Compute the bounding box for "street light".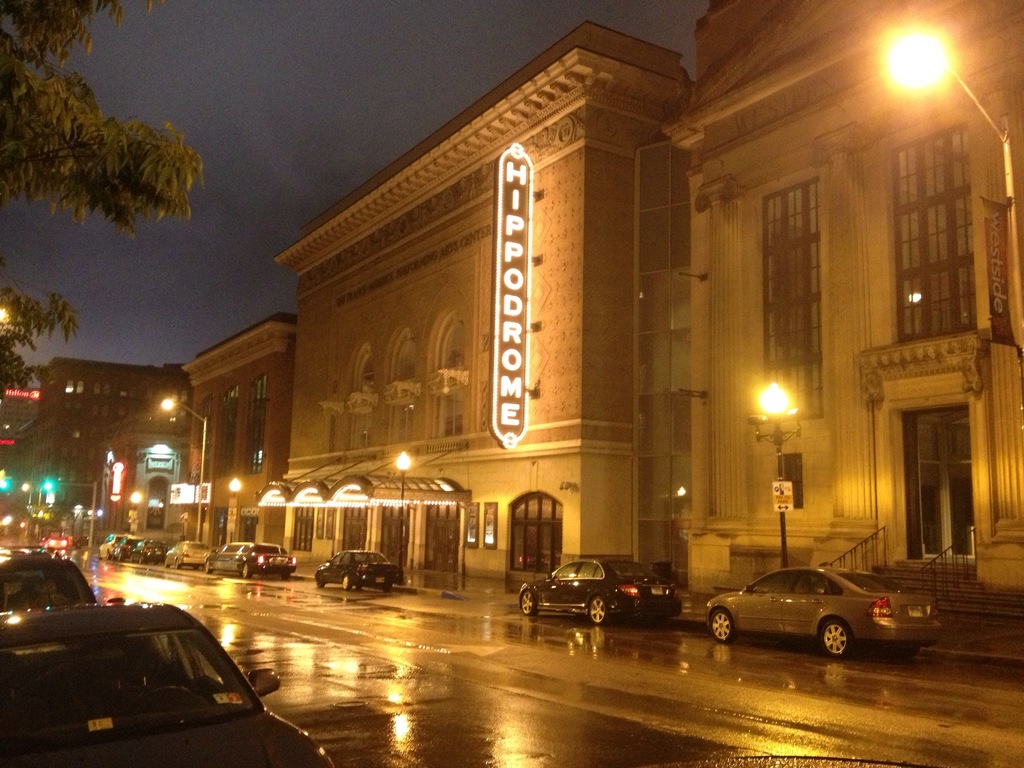
left=163, top=399, right=211, bottom=536.
